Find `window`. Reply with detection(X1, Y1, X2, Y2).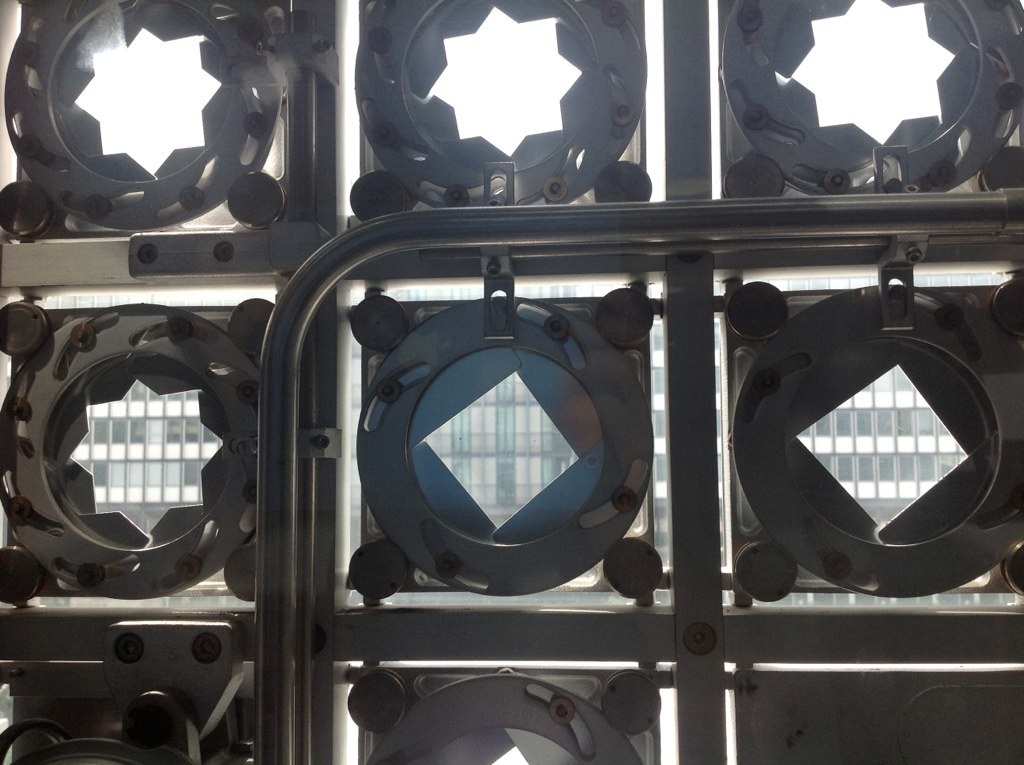
detection(409, 333, 598, 549).
